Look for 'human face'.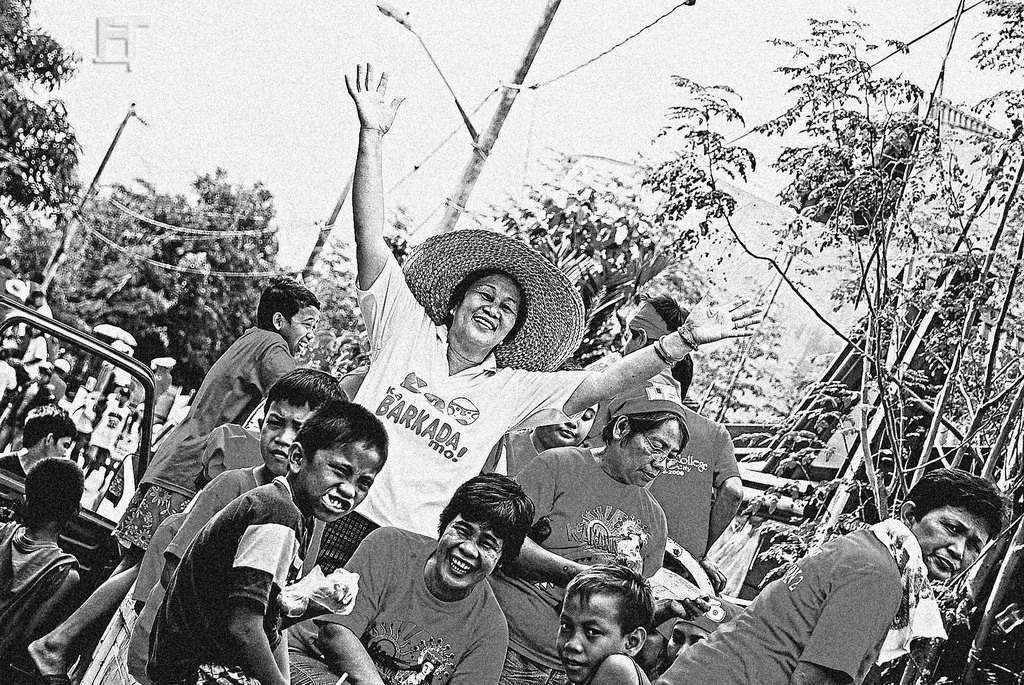
Found: bbox=[543, 404, 596, 451].
